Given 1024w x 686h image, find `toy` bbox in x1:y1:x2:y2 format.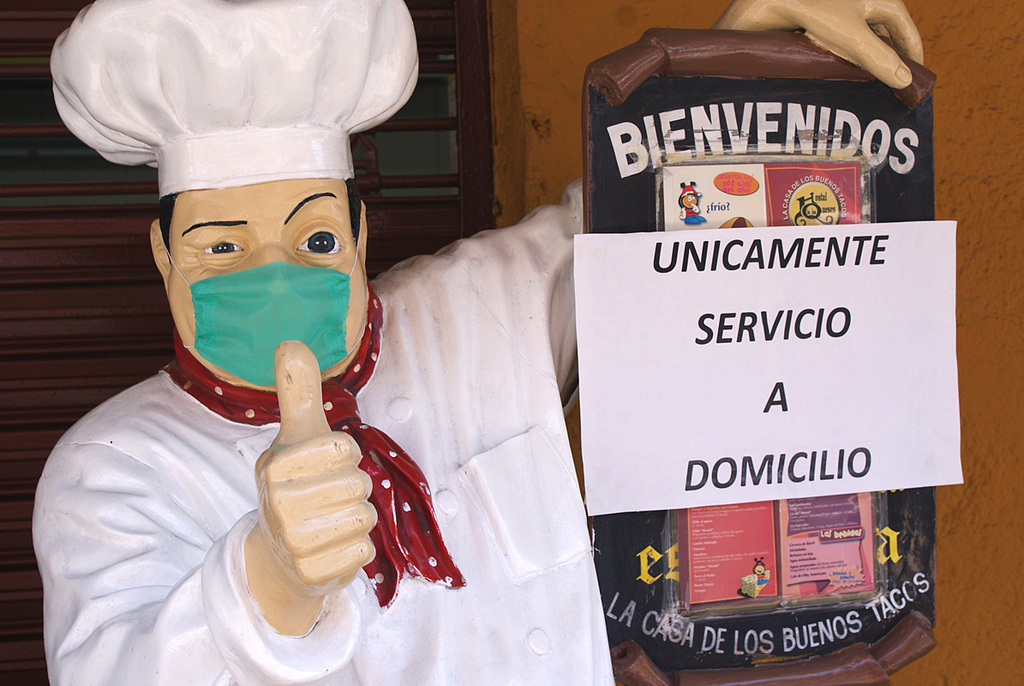
735:556:774:604.
